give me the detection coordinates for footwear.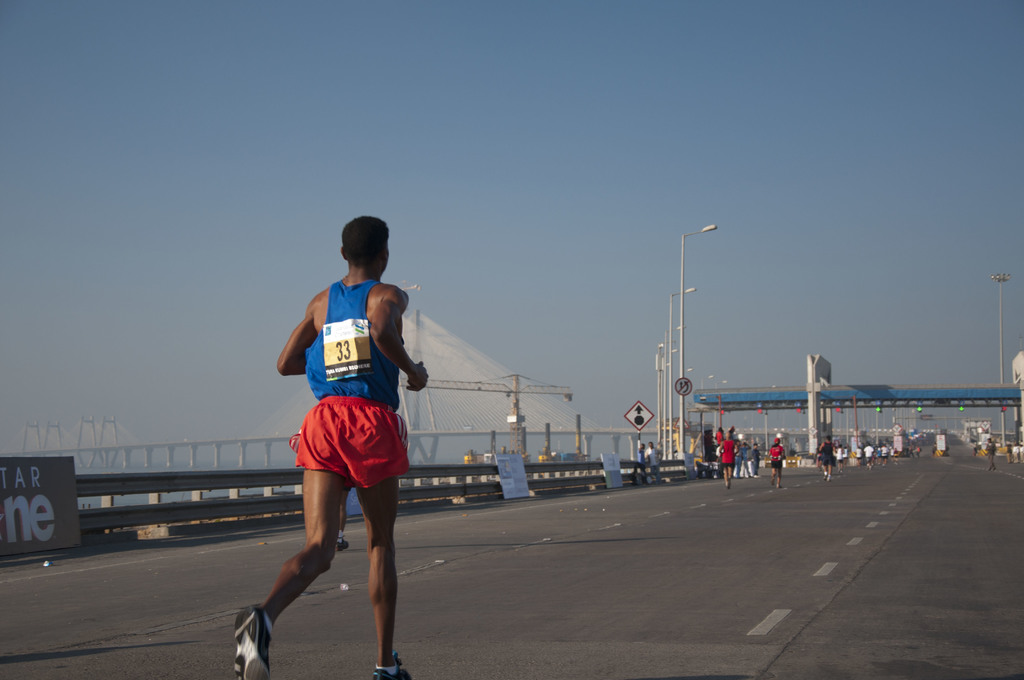
(left=769, top=476, right=774, bottom=485).
